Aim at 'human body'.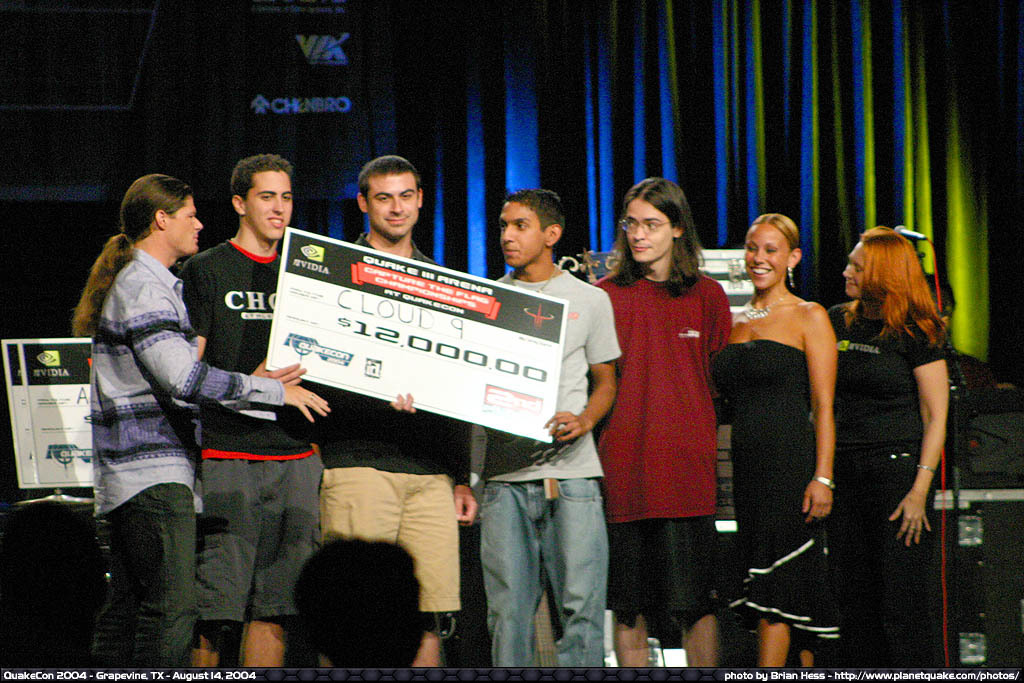
Aimed at (729, 188, 864, 602).
